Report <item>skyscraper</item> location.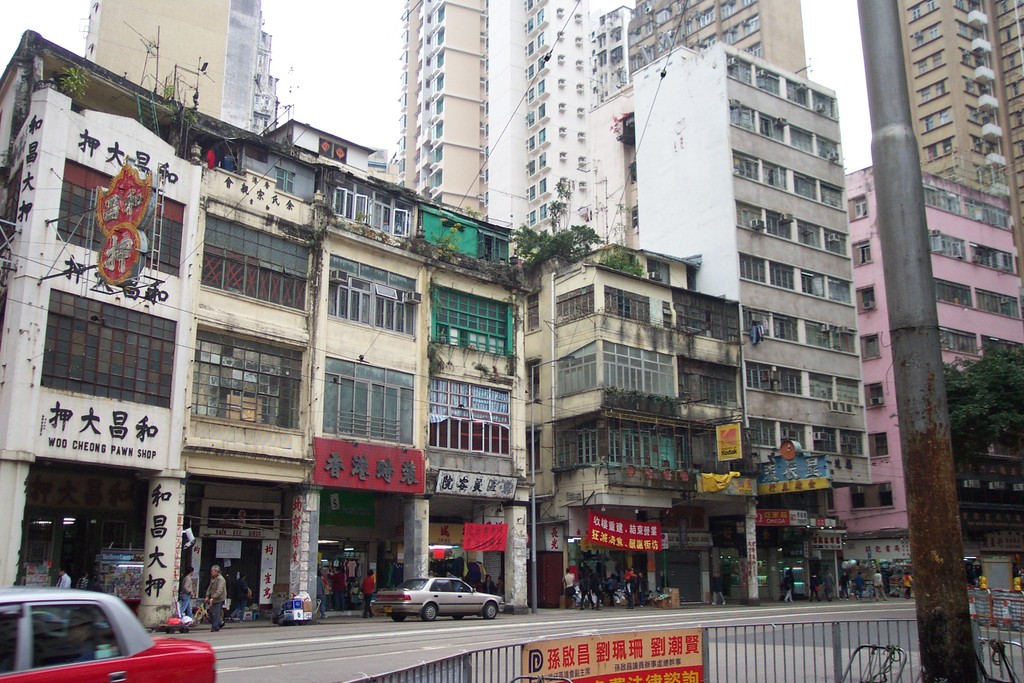
Report: detection(626, 0, 805, 81).
